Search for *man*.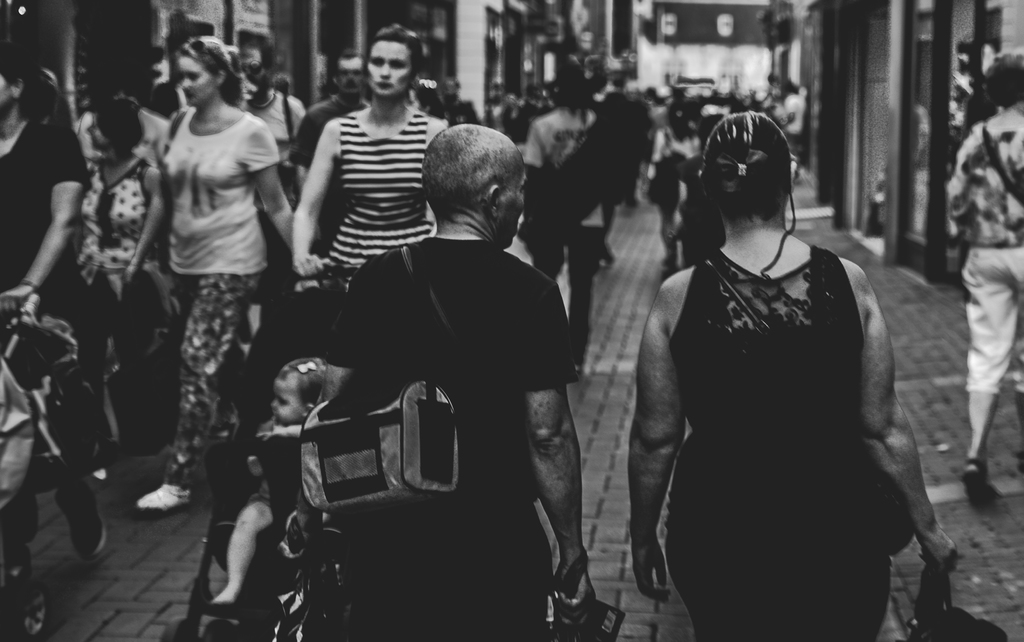
Found at (305, 115, 597, 623).
